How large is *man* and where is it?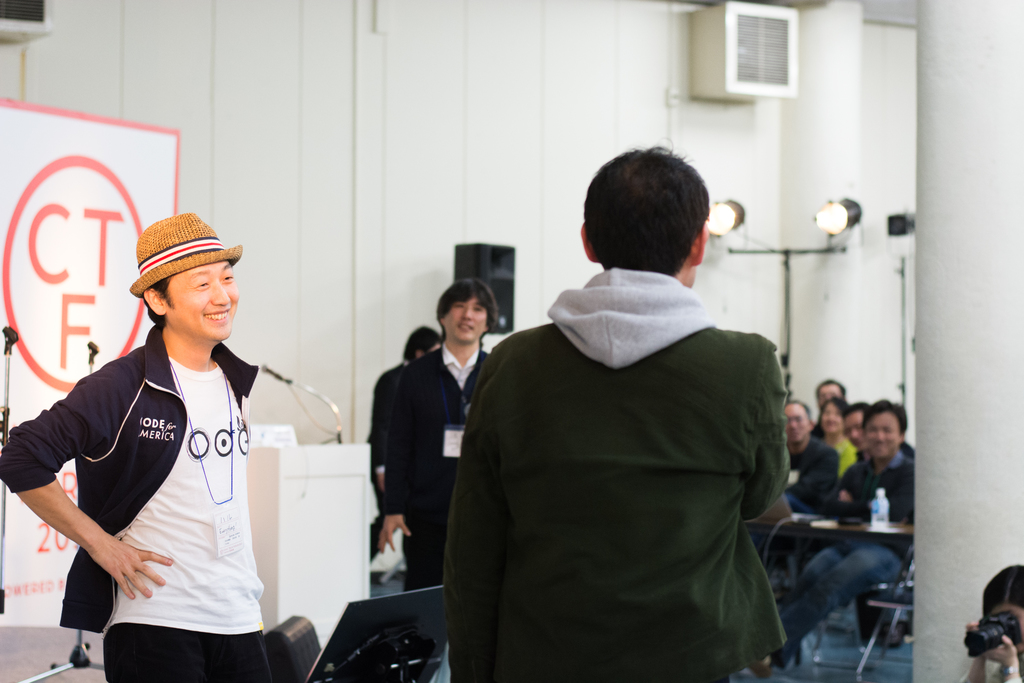
Bounding box: (left=761, top=393, right=845, bottom=550).
